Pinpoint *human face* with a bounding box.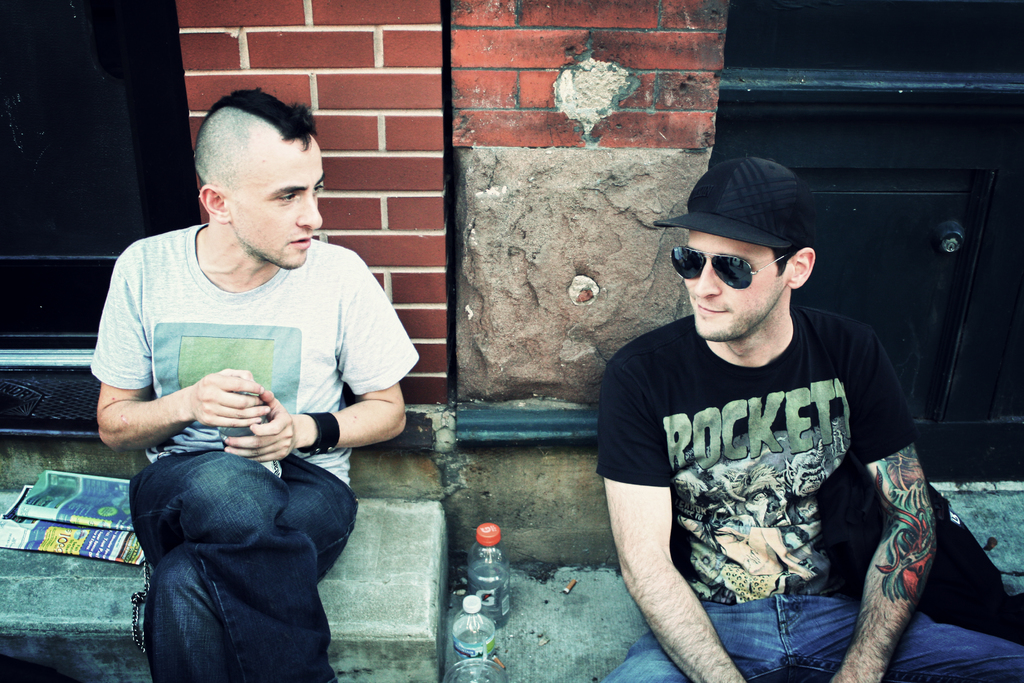
bbox=(682, 232, 787, 341).
